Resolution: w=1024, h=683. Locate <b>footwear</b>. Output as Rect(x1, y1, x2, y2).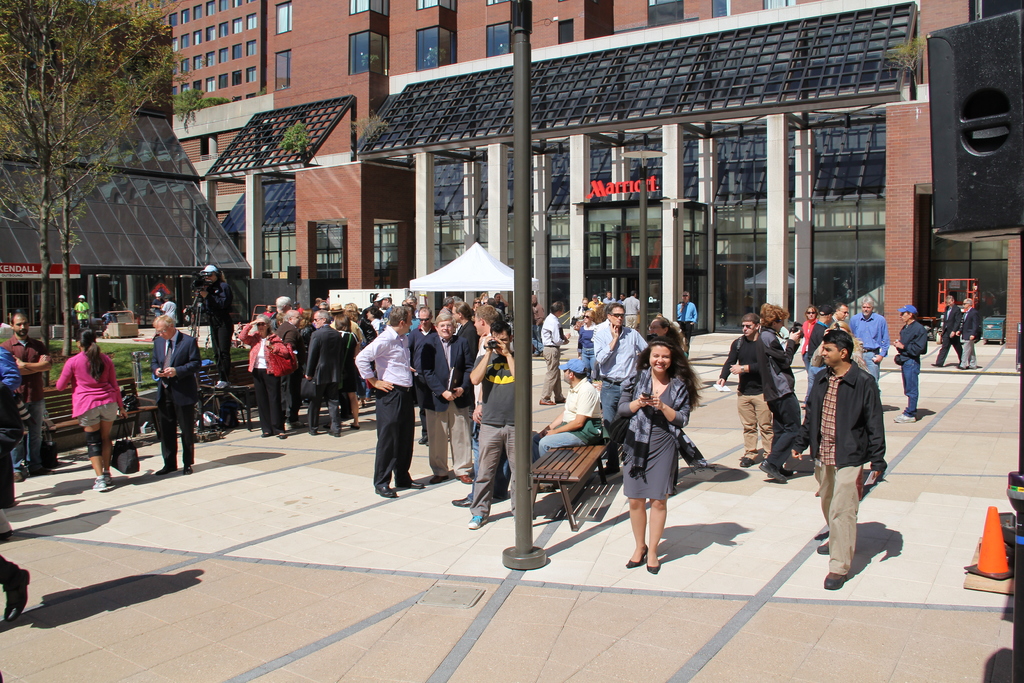
Rect(152, 466, 176, 475).
